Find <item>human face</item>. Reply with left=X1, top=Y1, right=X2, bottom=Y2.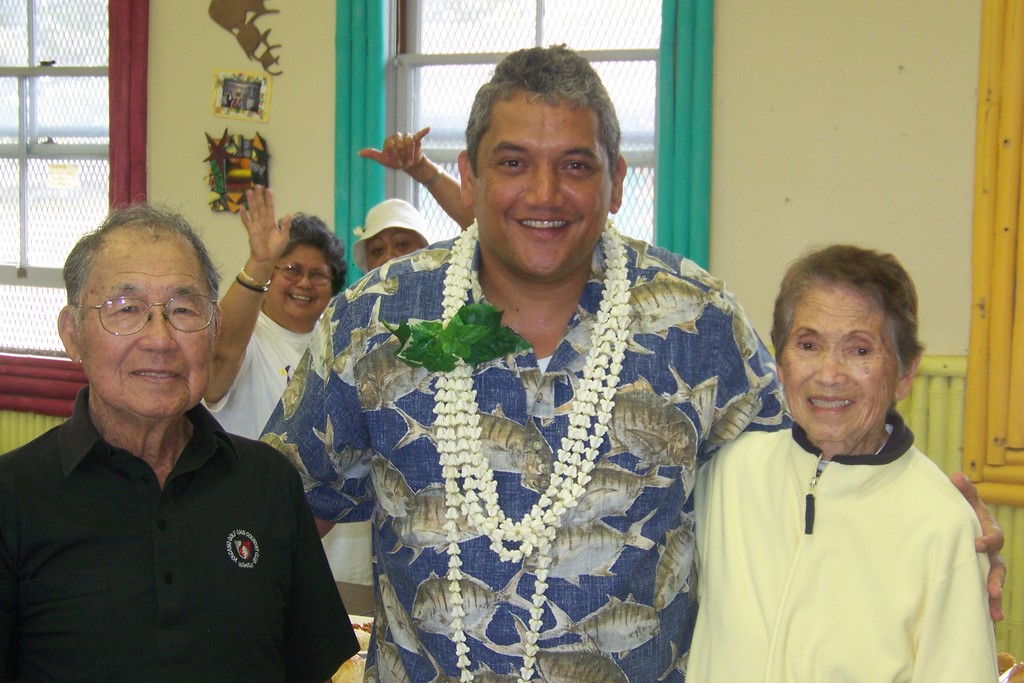
left=780, top=279, right=896, bottom=440.
